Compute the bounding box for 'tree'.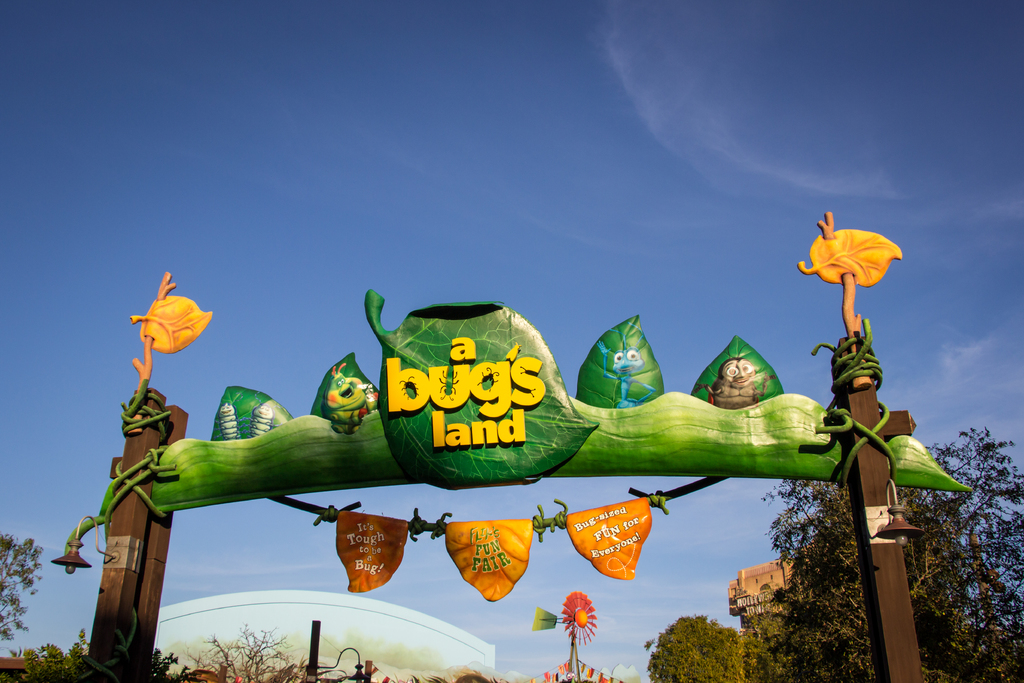
<bbox>181, 620, 306, 682</bbox>.
